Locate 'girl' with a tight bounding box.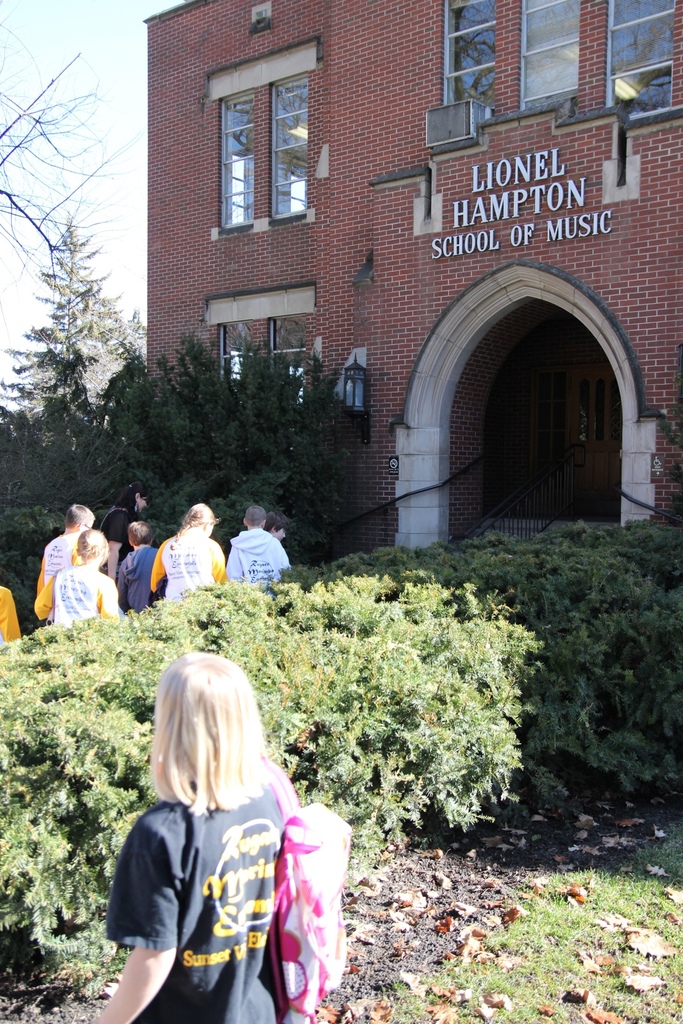
x1=35 y1=531 x2=119 y2=620.
